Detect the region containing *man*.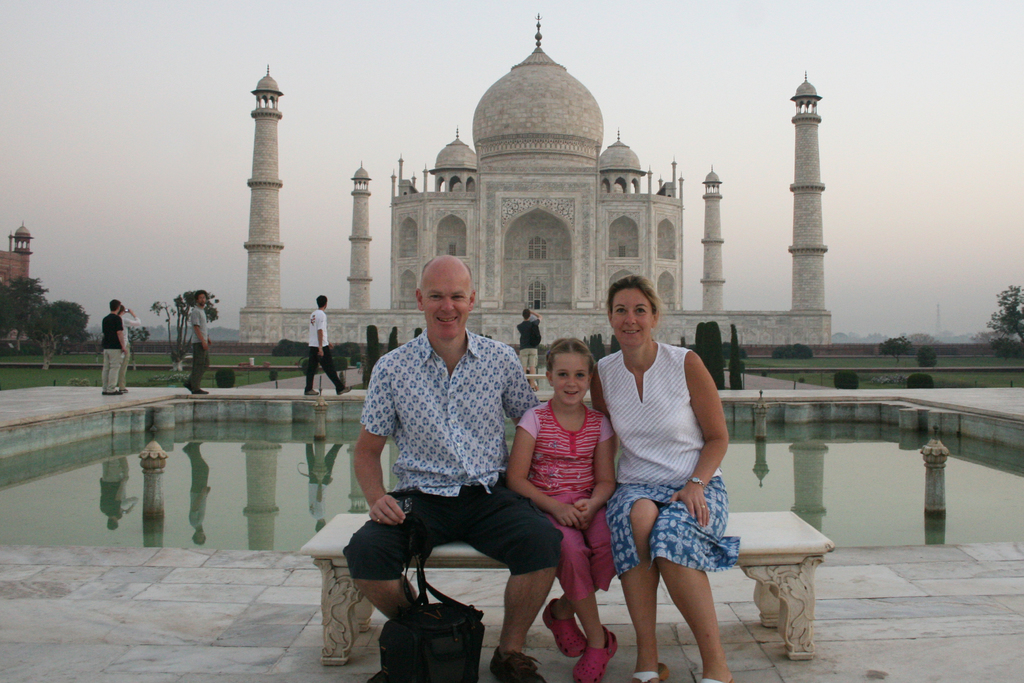
BBox(303, 293, 351, 392).
